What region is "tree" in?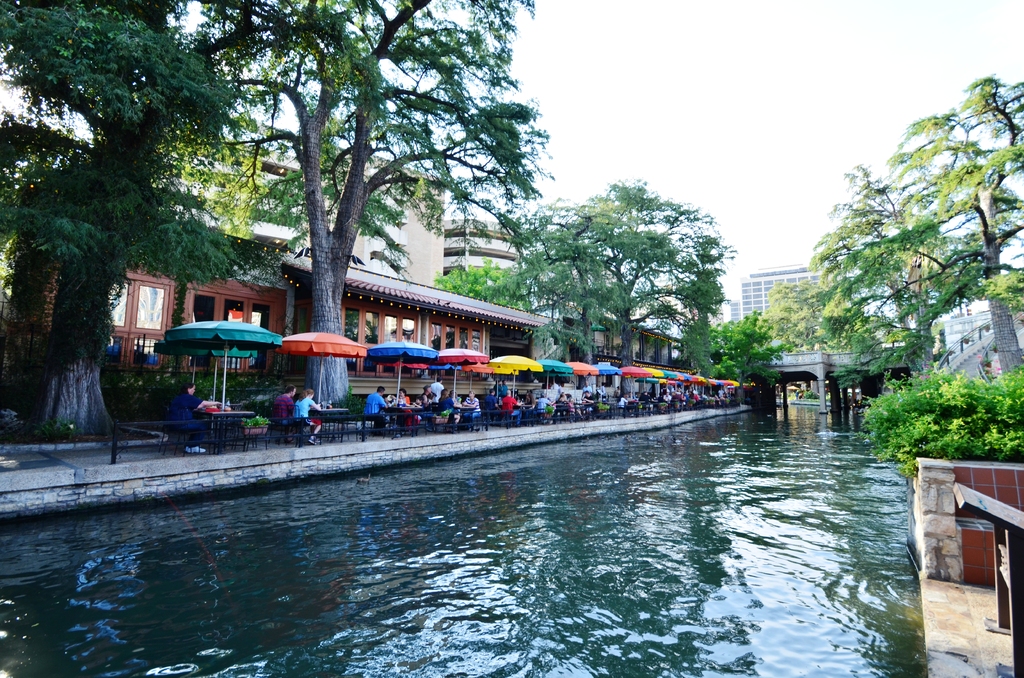
<region>805, 163, 953, 351</region>.
